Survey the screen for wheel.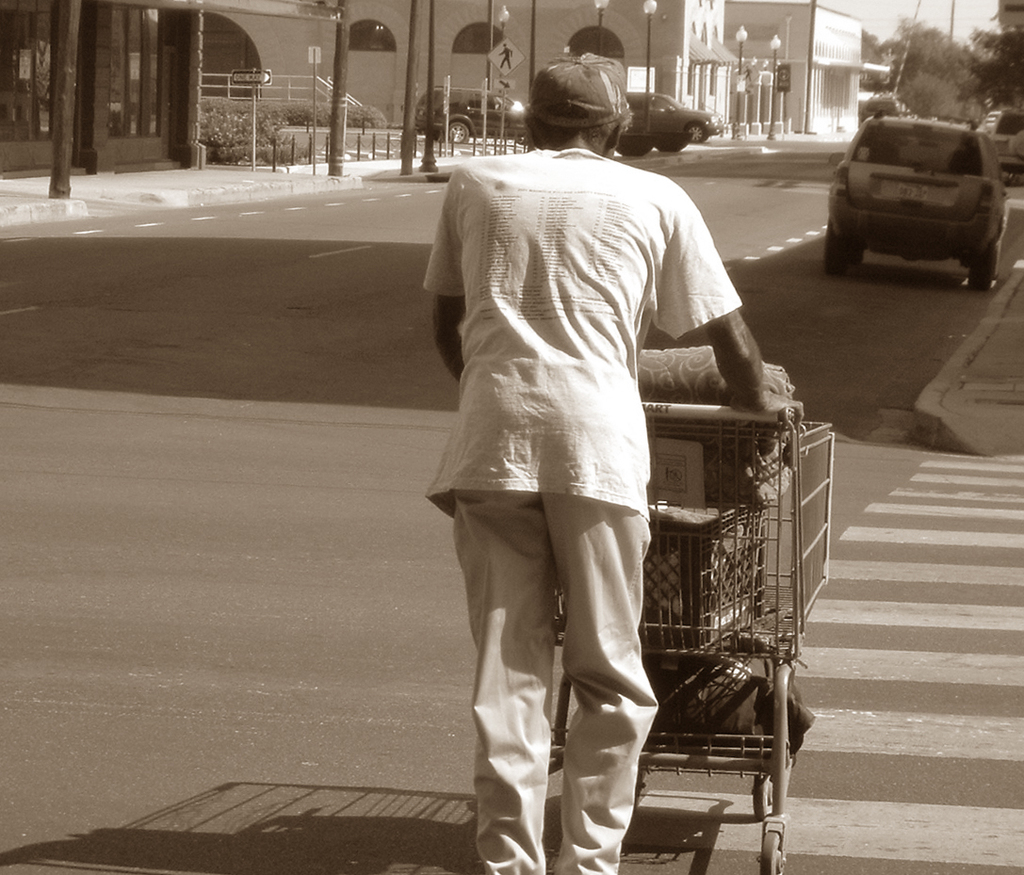
Survey found: crop(851, 248, 866, 265).
